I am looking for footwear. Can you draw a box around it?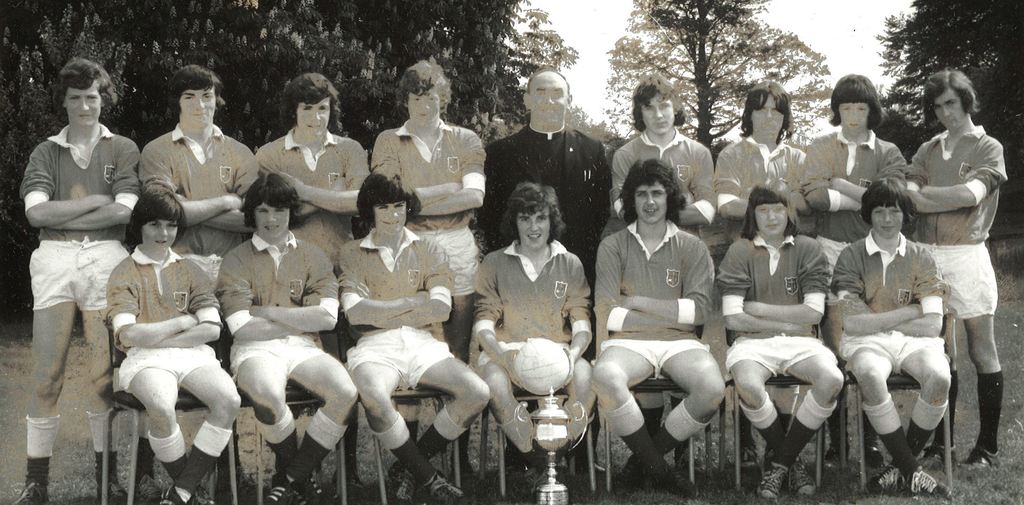
Sure, the bounding box is 256 425 332 504.
